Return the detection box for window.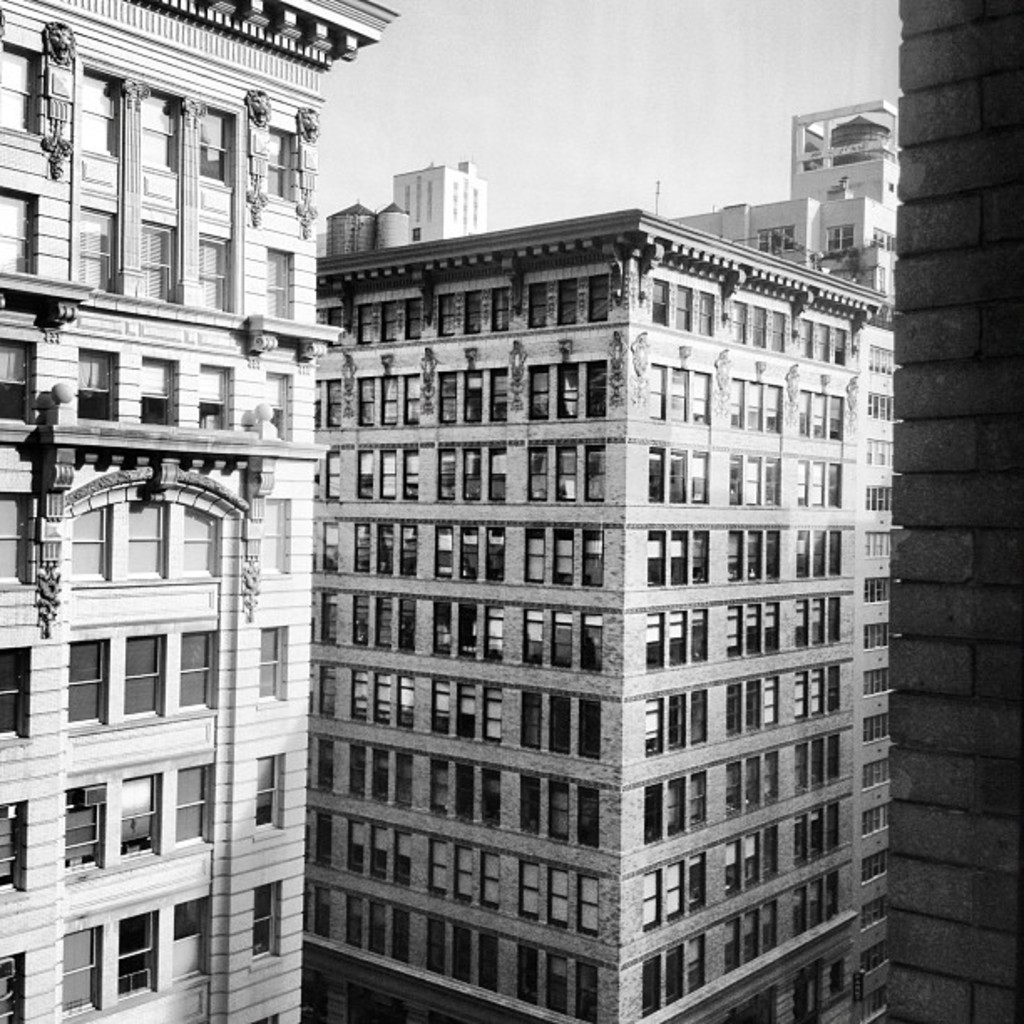
x1=721, y1=768, x2=745, y2=812.
